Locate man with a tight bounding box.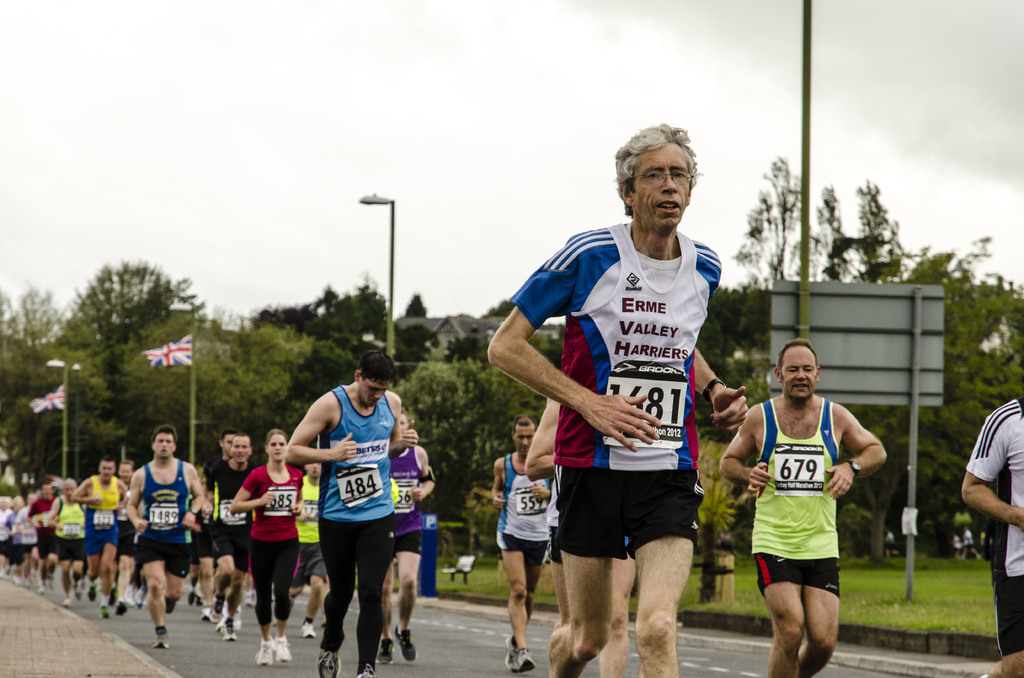
l=14, t=489, r=43, b=590.
